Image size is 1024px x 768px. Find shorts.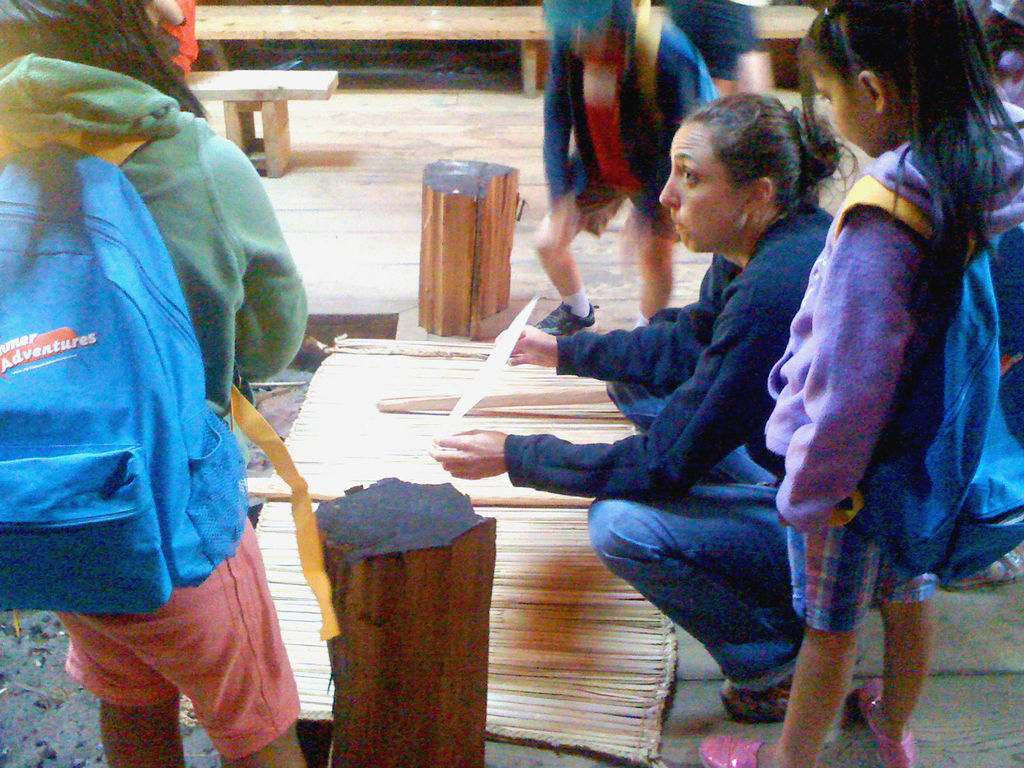
bbox=[669, 3, 769, 95].
